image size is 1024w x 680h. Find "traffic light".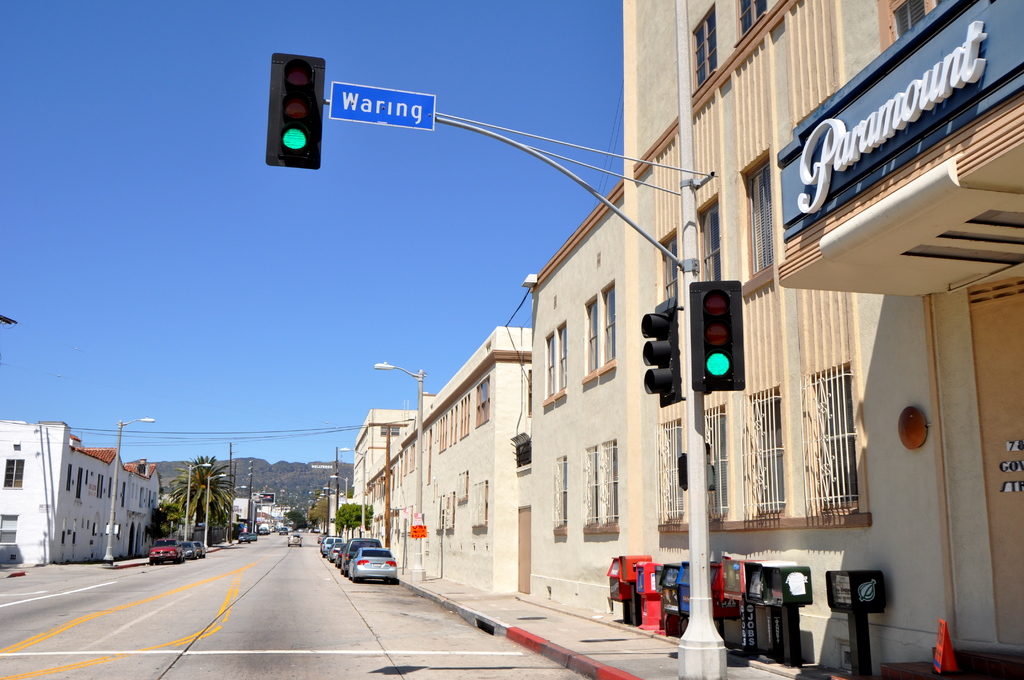
region(267, 53, 325, 171).
